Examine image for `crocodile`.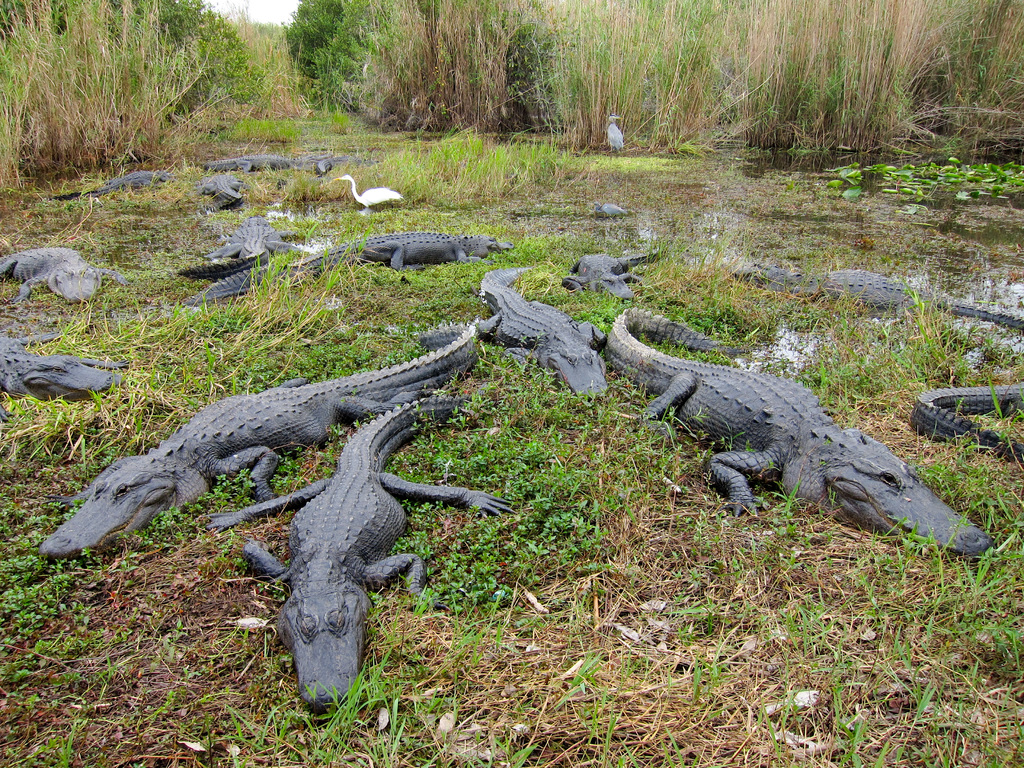
Examination result: region(0, 244, 123, 304).
